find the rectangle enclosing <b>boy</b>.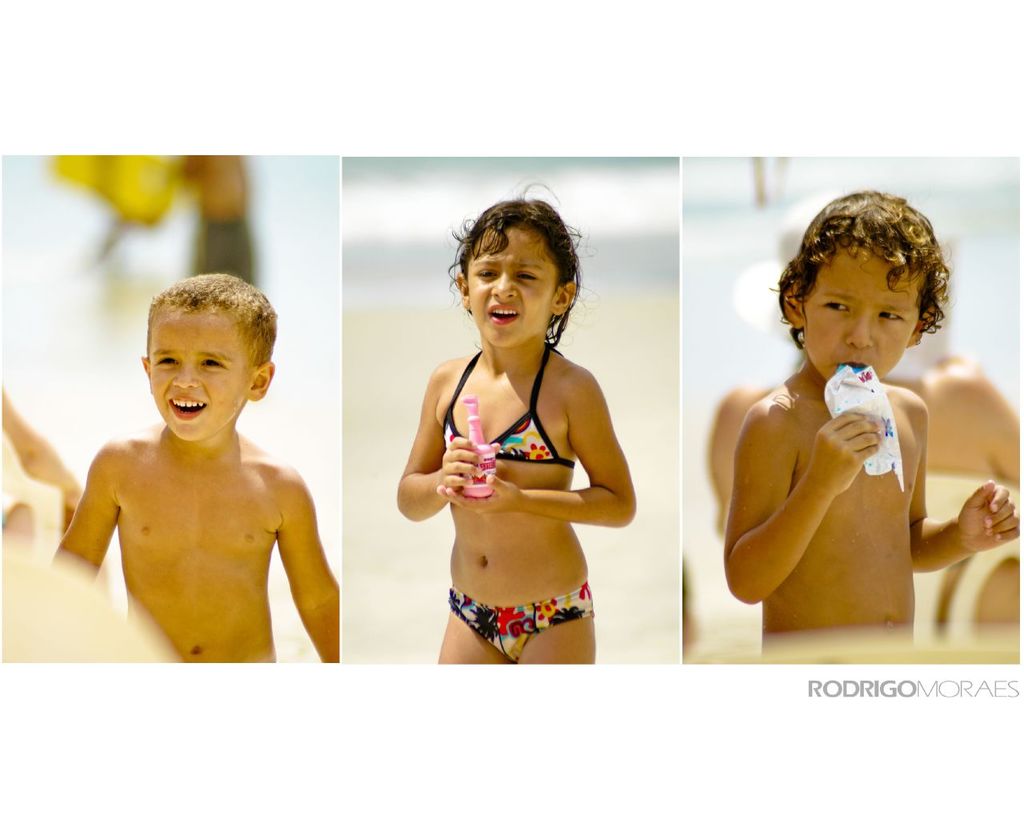
pyautogui.locateOnScreen(718, 188, 1023, 664).
